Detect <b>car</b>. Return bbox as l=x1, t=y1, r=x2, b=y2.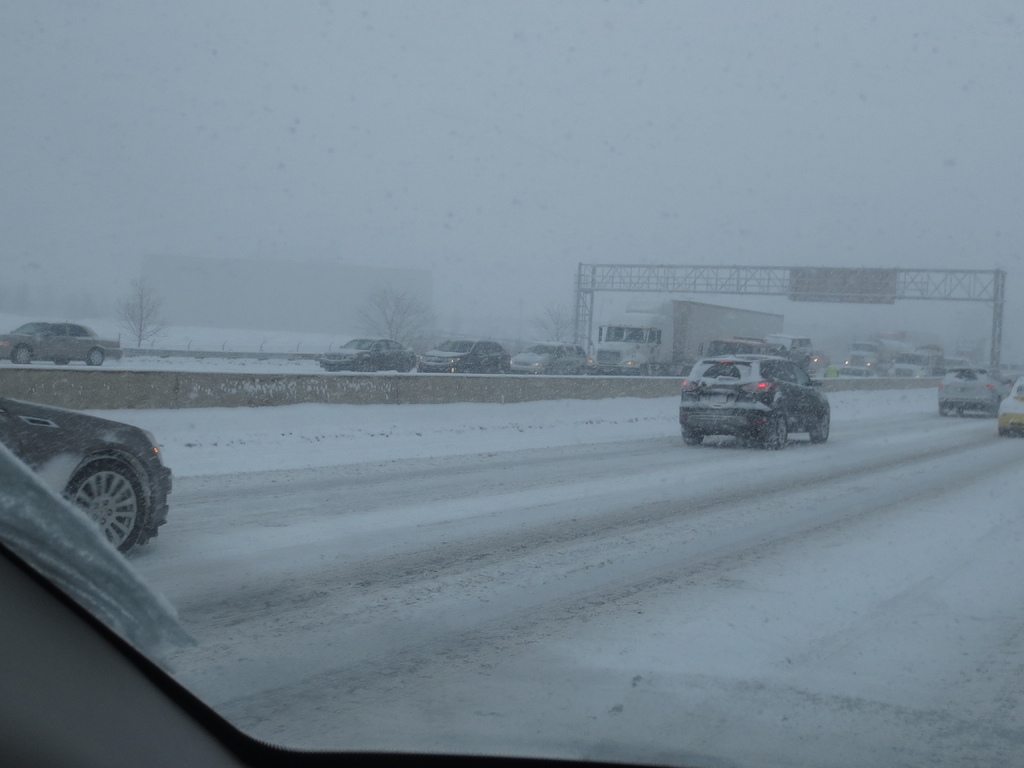
l=496, t=335, r=596, b=381.
